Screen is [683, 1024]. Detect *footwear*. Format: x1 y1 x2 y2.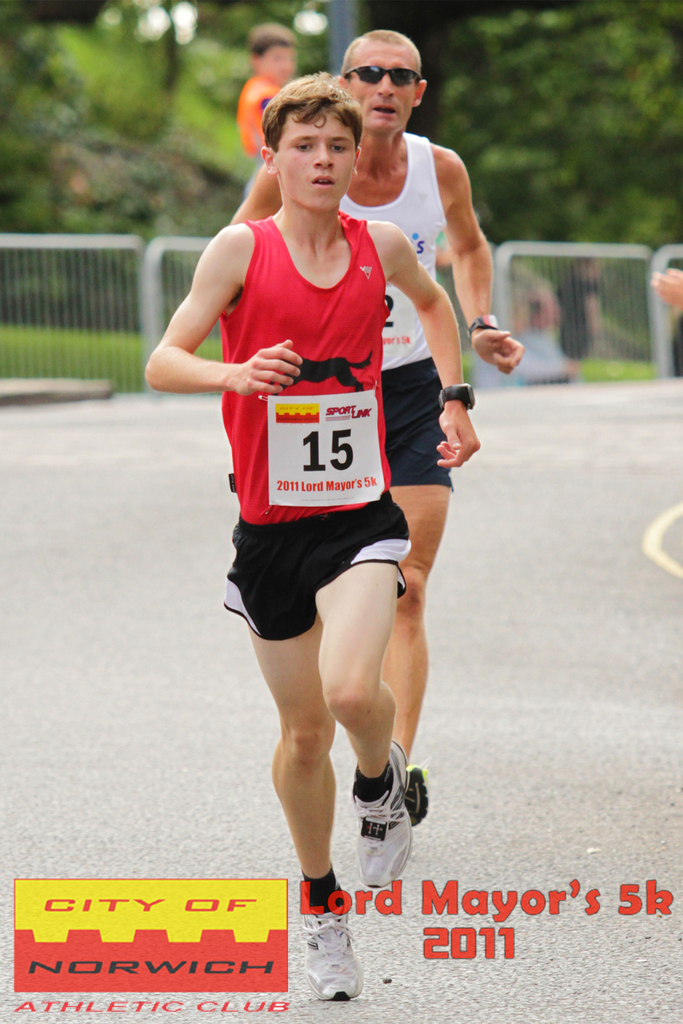
353 743 415 902.
